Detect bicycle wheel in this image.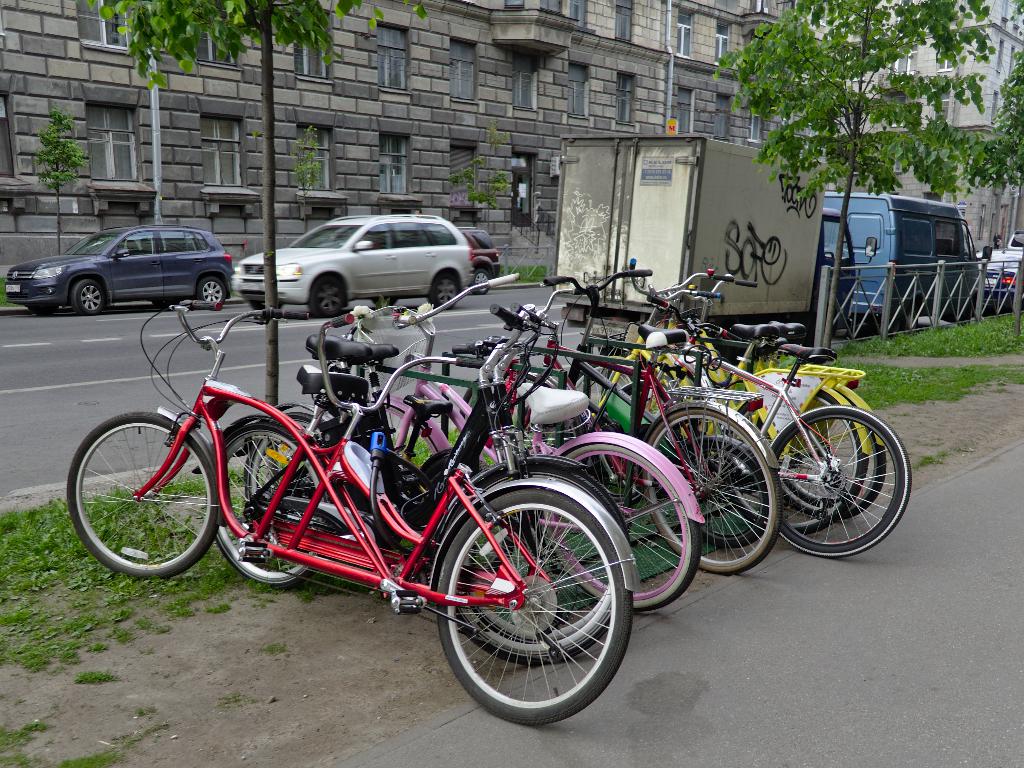
Detection: bbox=(65, 410, 223, 579).
